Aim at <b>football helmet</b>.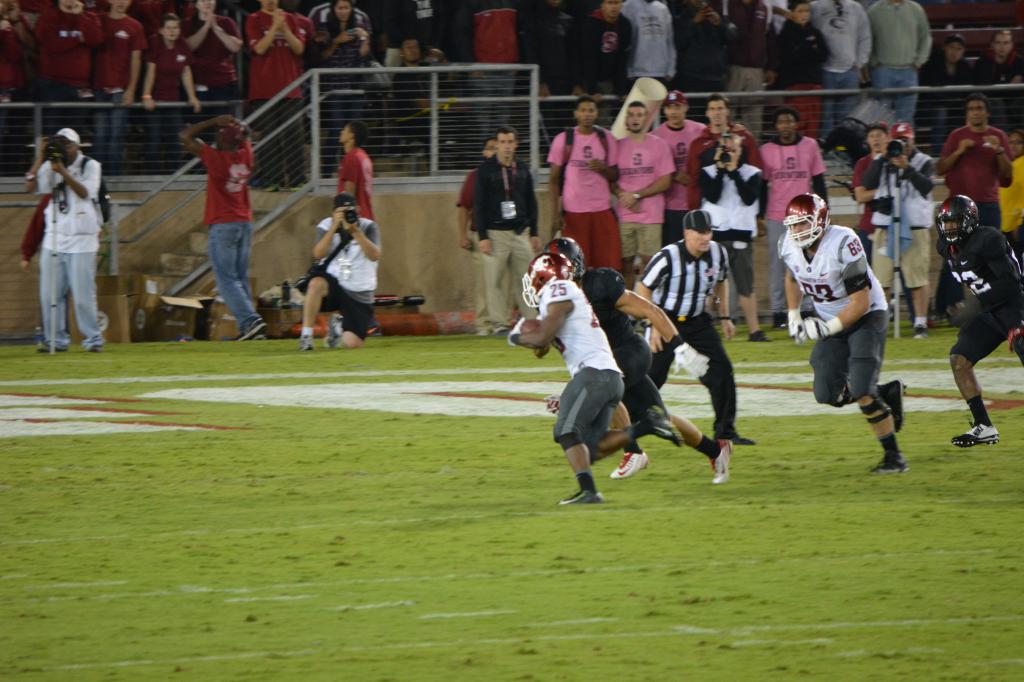
Aimed at [left=786, top=194, right=833, bottom=253].
